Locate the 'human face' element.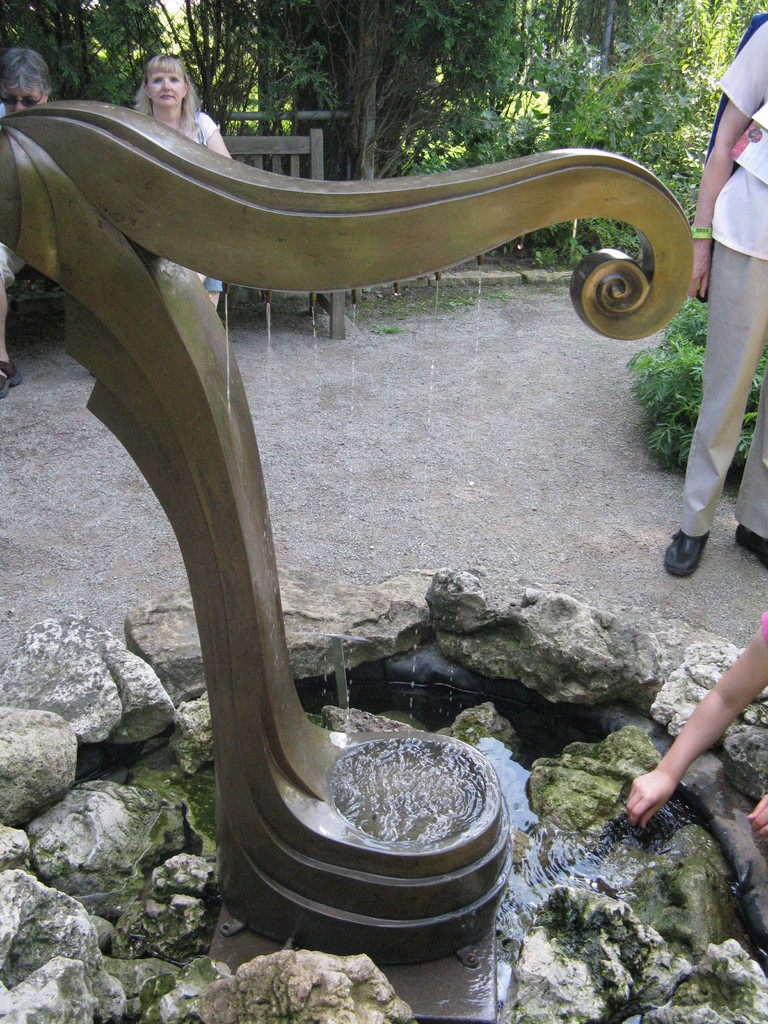
Element bbox: box=[143, 59, 187, 111].
